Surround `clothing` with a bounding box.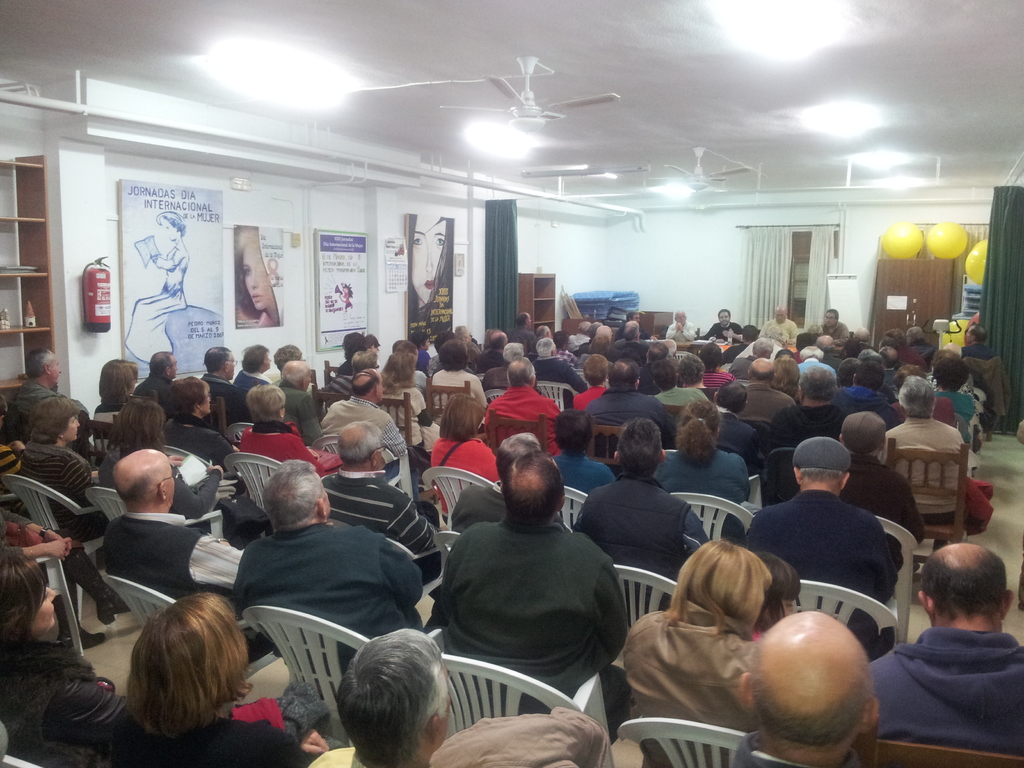
(x1=440, y1=474, x2=511, y2=525).
